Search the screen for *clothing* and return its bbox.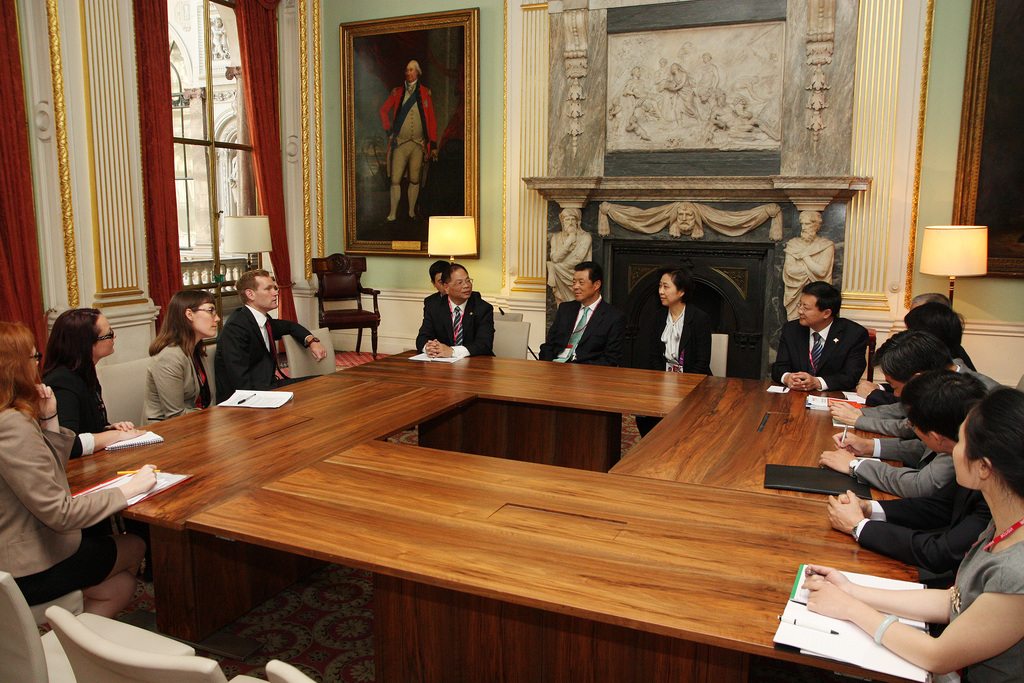
Found: bbox=[641, 304, 719, 436].
